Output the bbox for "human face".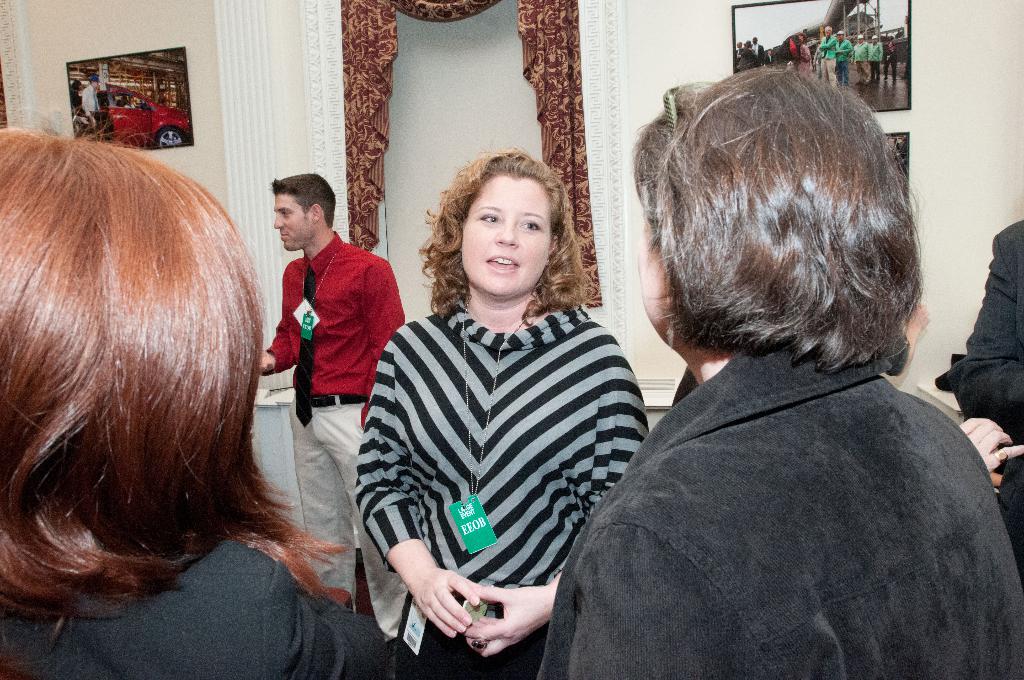
823 26 831 35.
